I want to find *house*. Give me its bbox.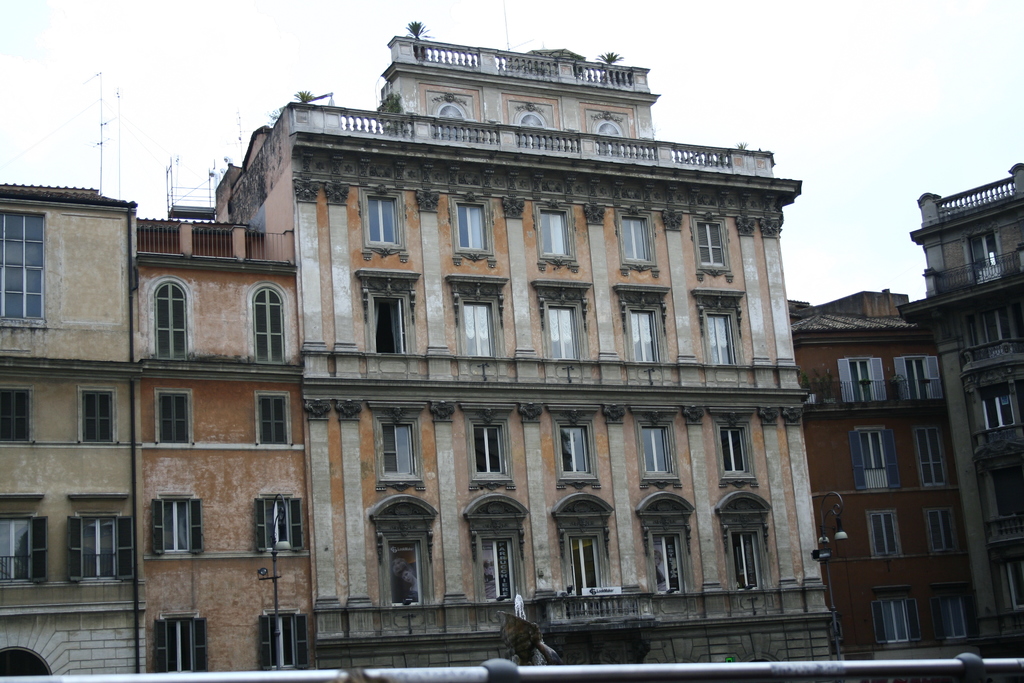
(787,290,985,682).
